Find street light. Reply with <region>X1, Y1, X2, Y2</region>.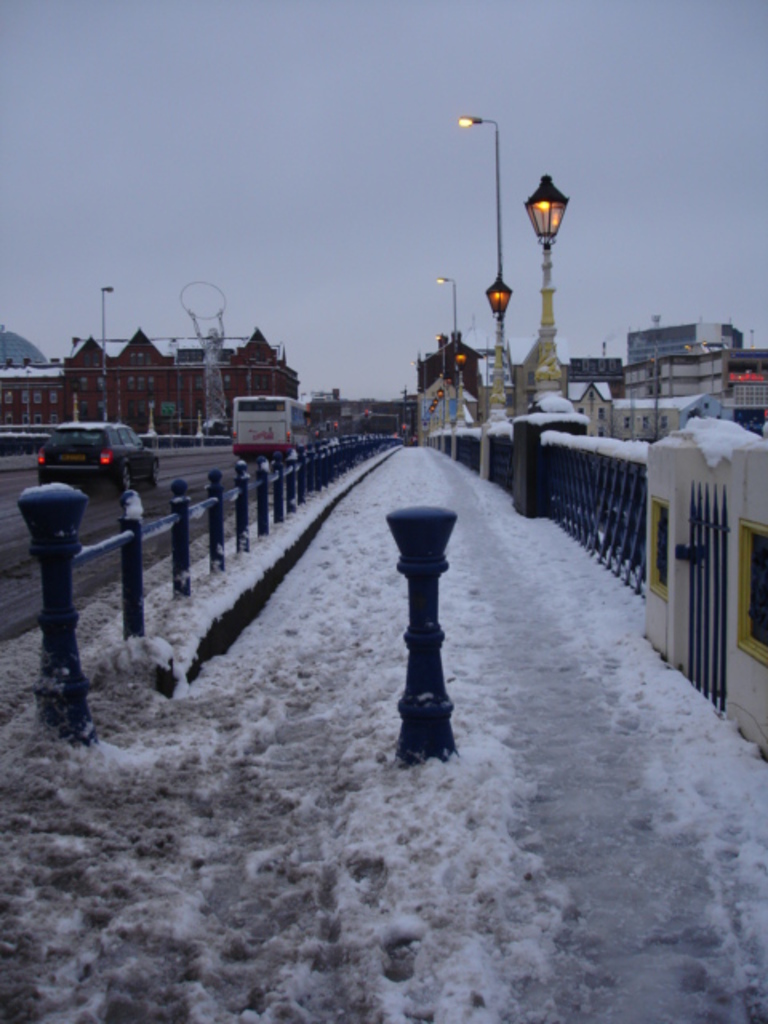
<region>435, 331, 450, 426</region>.
